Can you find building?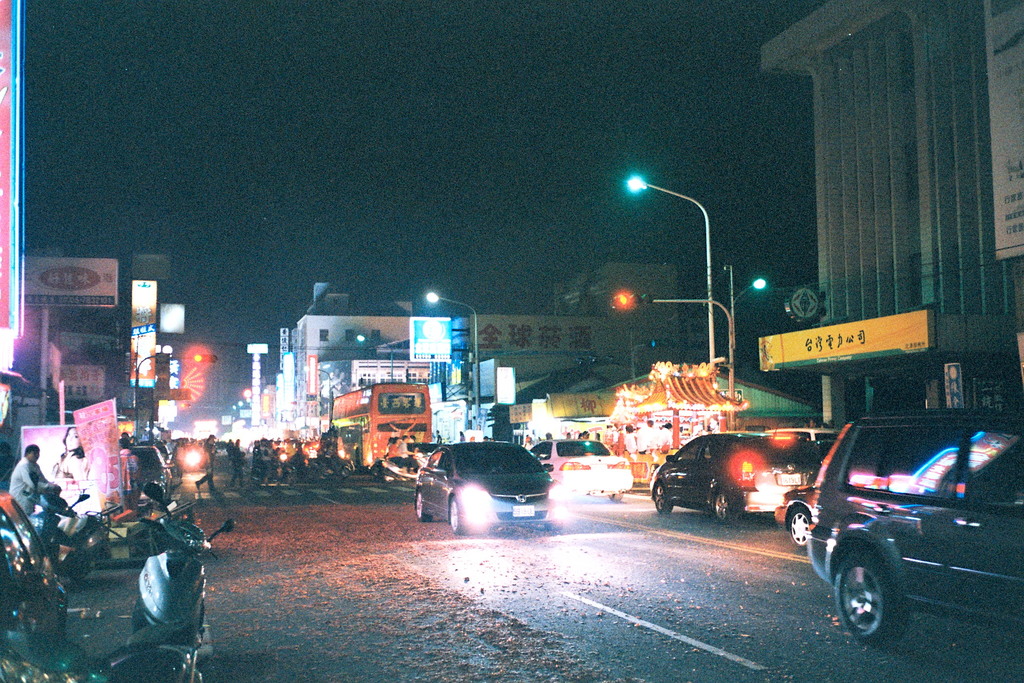
Yes, bounding box: {"x1": 275, "y1": 256, "x2": 682, "y2": 432}.
